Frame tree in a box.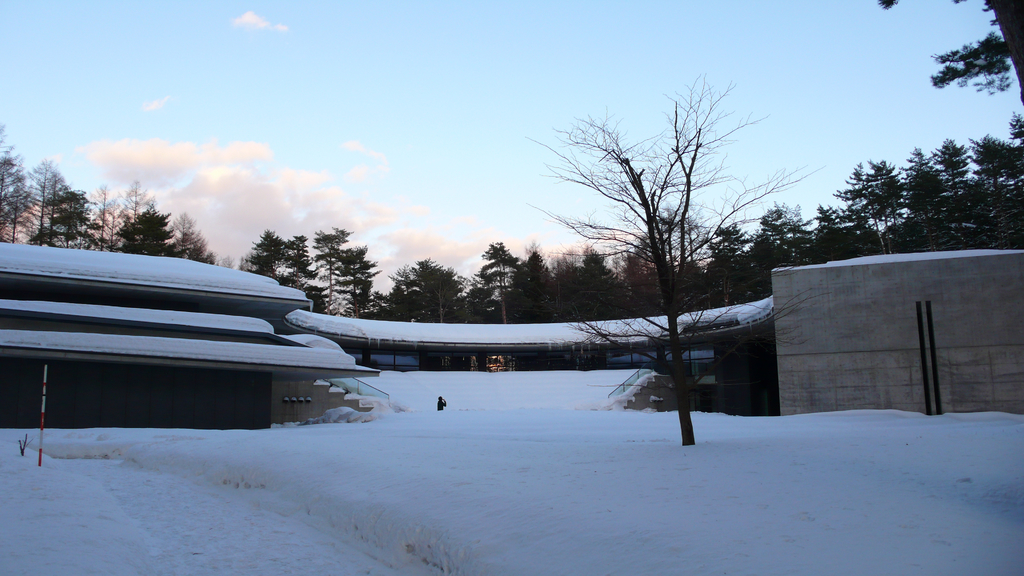
detection(0, 129, 21, 252).
